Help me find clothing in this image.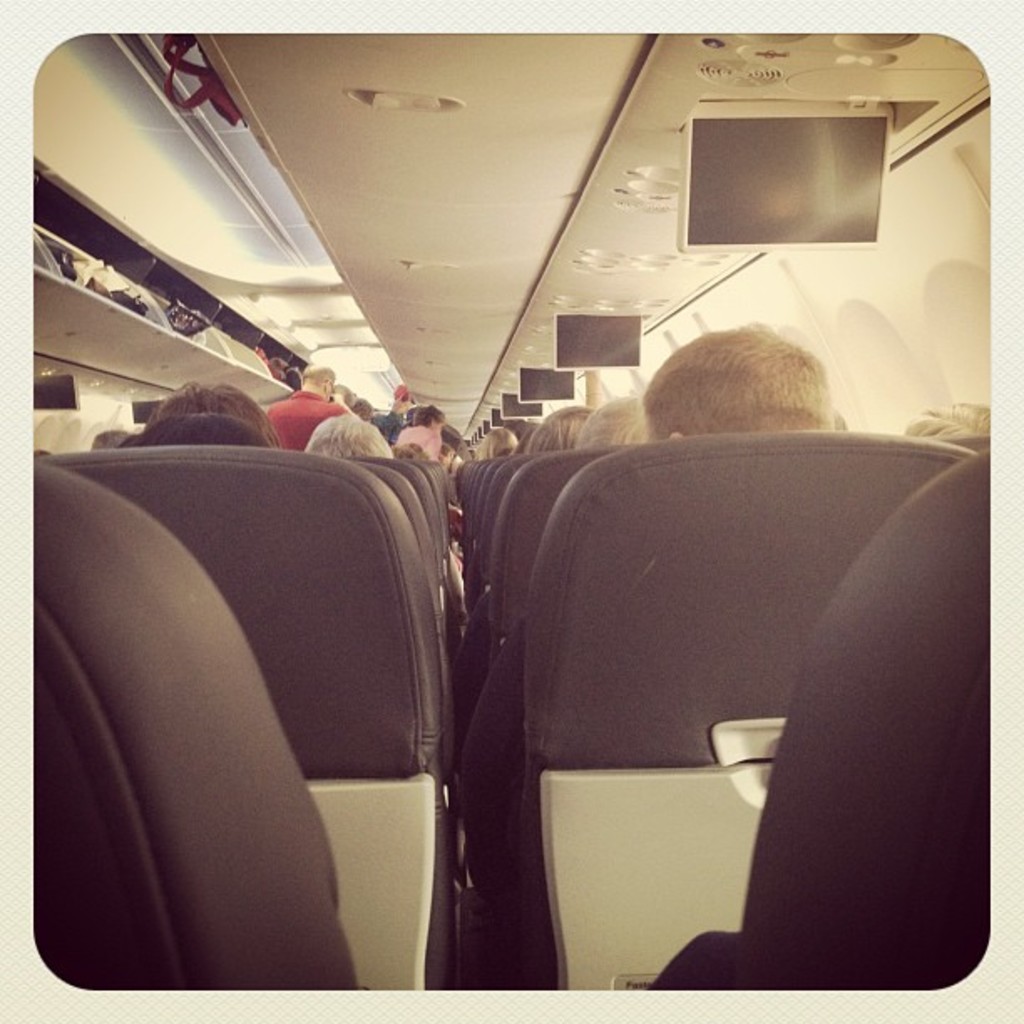
Found it: locate(393, 423, 438, 474).
